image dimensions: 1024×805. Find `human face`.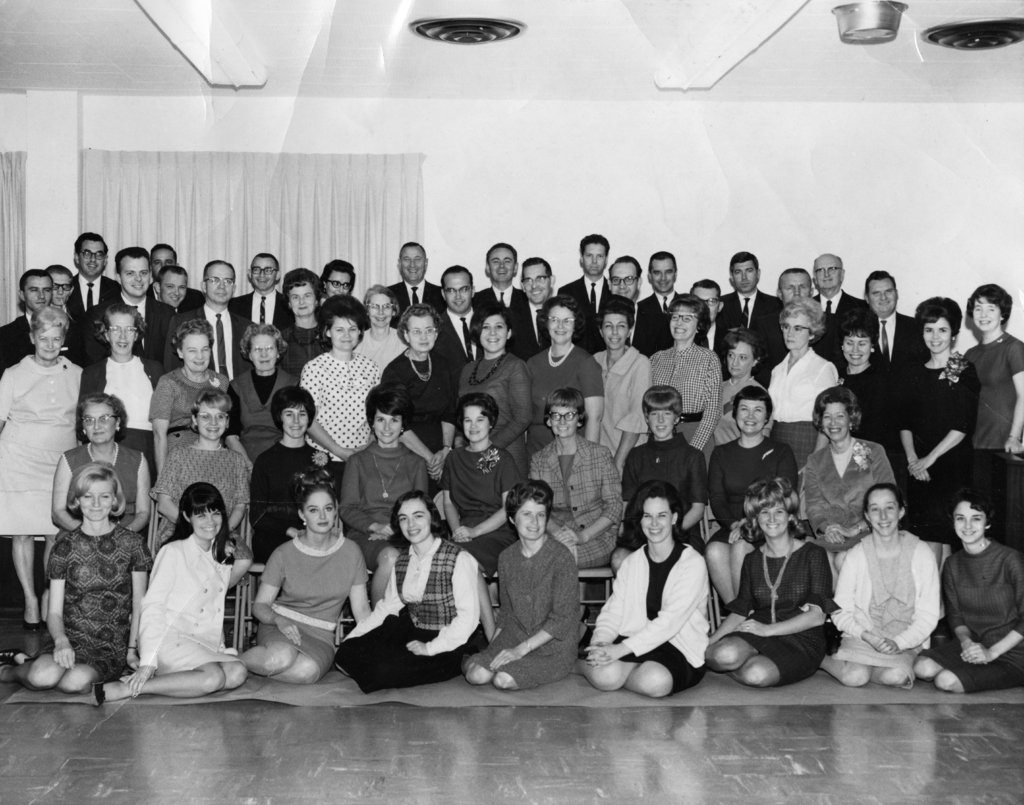
bbox=[782, 271, 812, 300].
